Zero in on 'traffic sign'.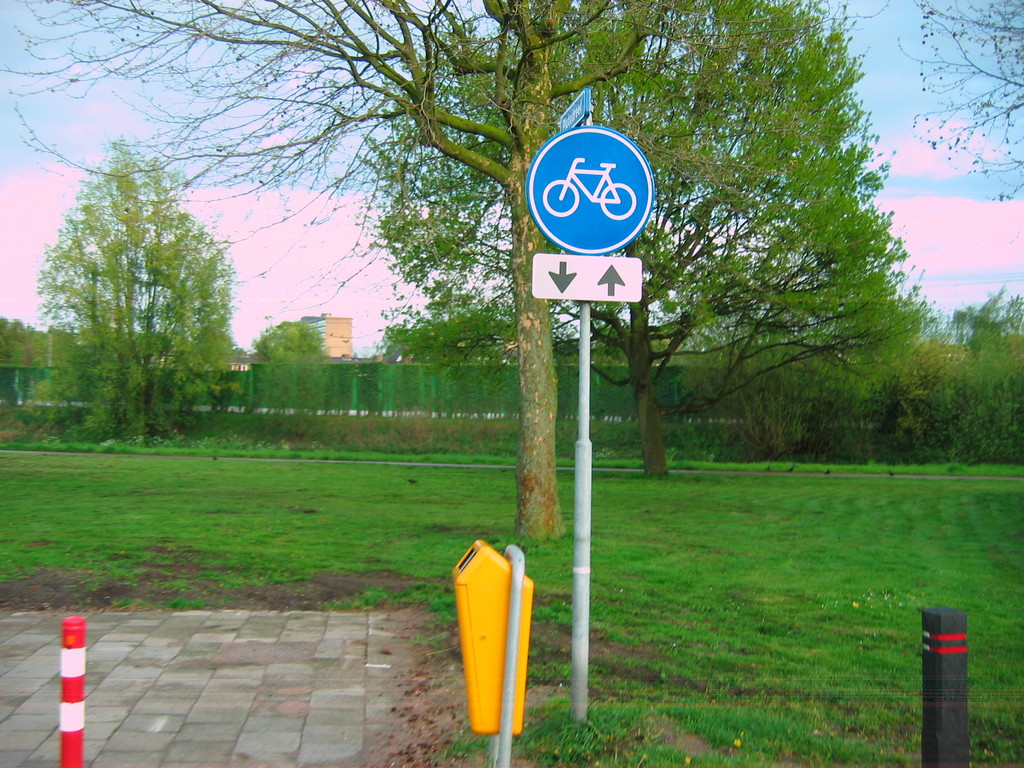
Zeroed in: 527 125 654 257.
